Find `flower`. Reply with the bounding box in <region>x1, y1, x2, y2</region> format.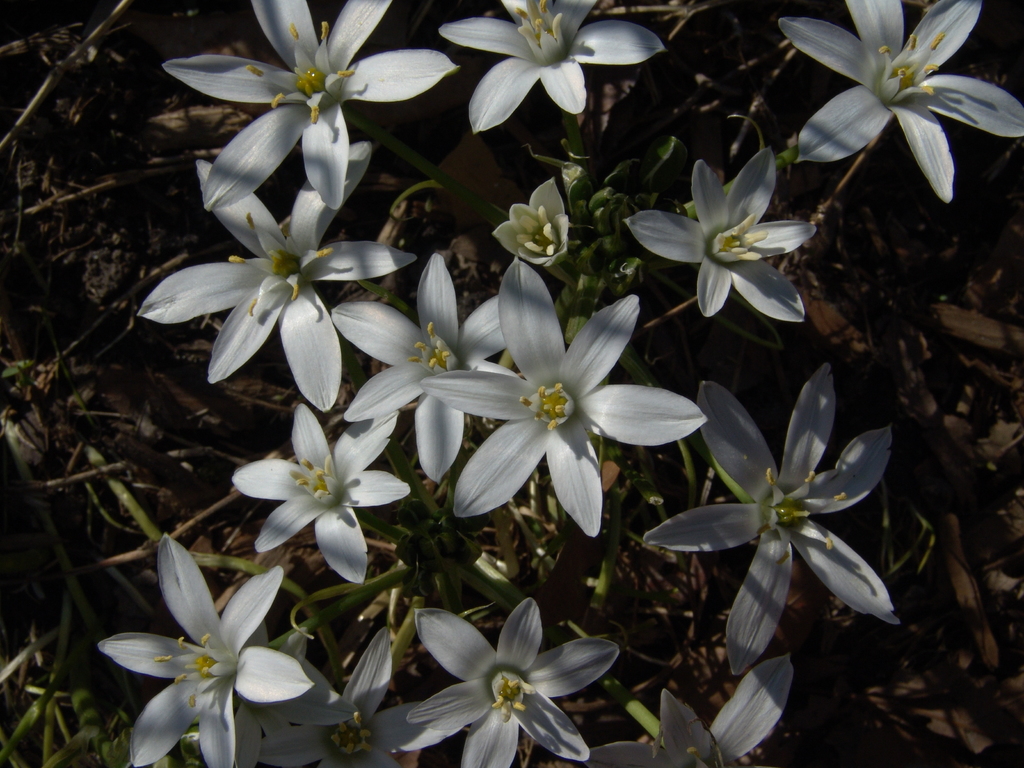
<region>257, 625, 453, 767</region>.
